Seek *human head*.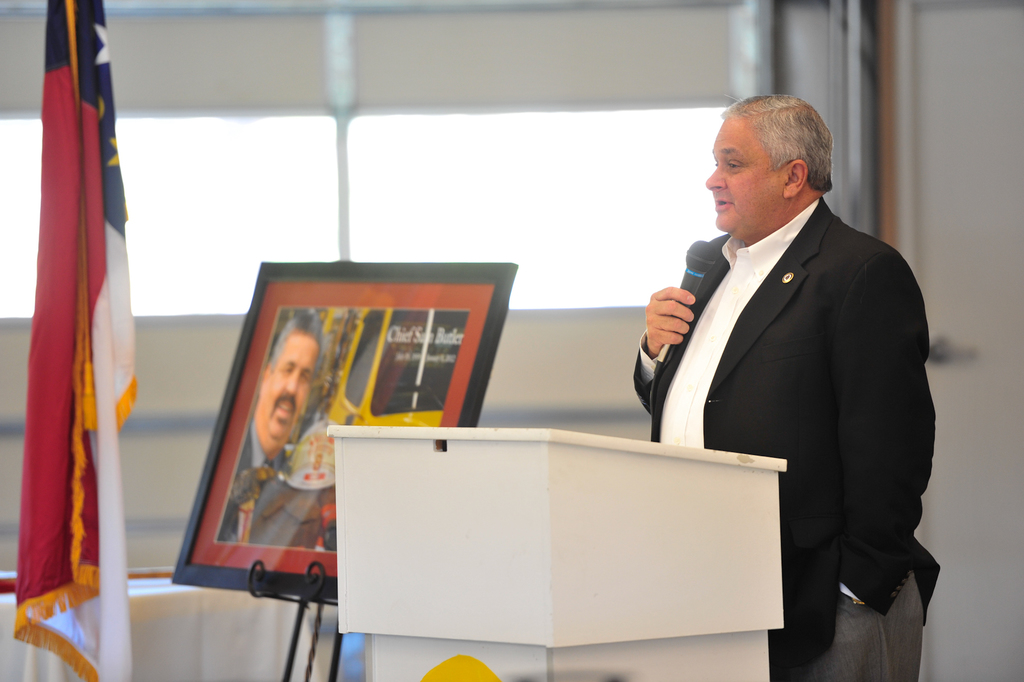
<bbox>260, 315, 327, 455</bbox>.
